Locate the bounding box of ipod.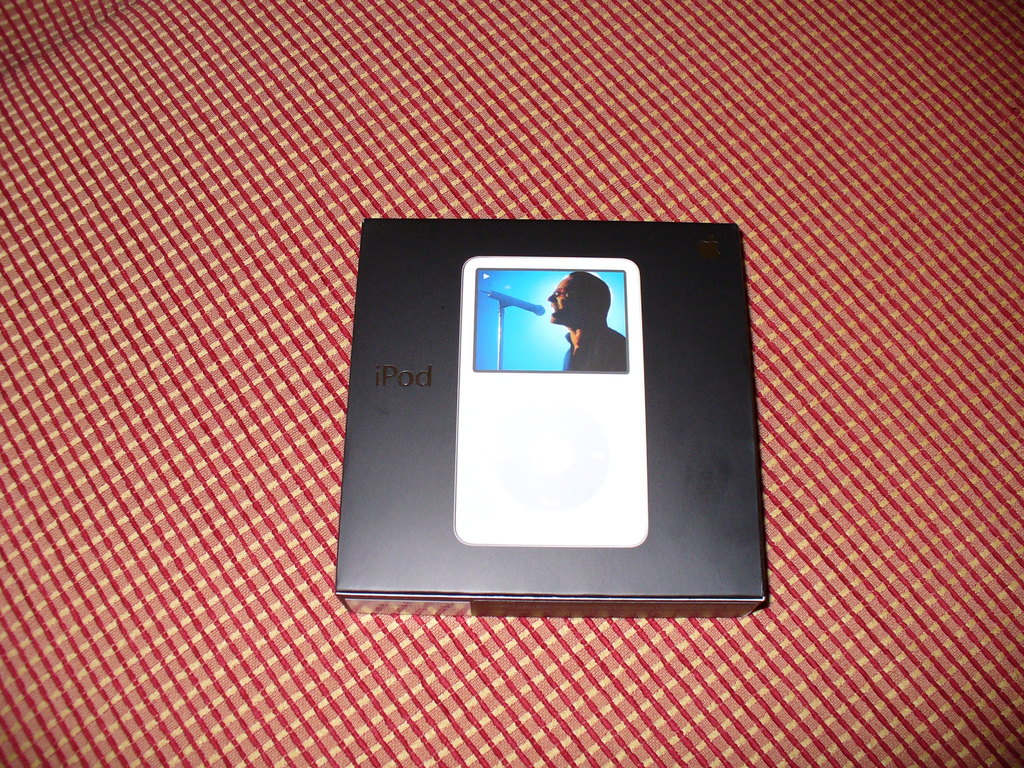
Bounding box: l=451, t=255, r=648, b=547.
